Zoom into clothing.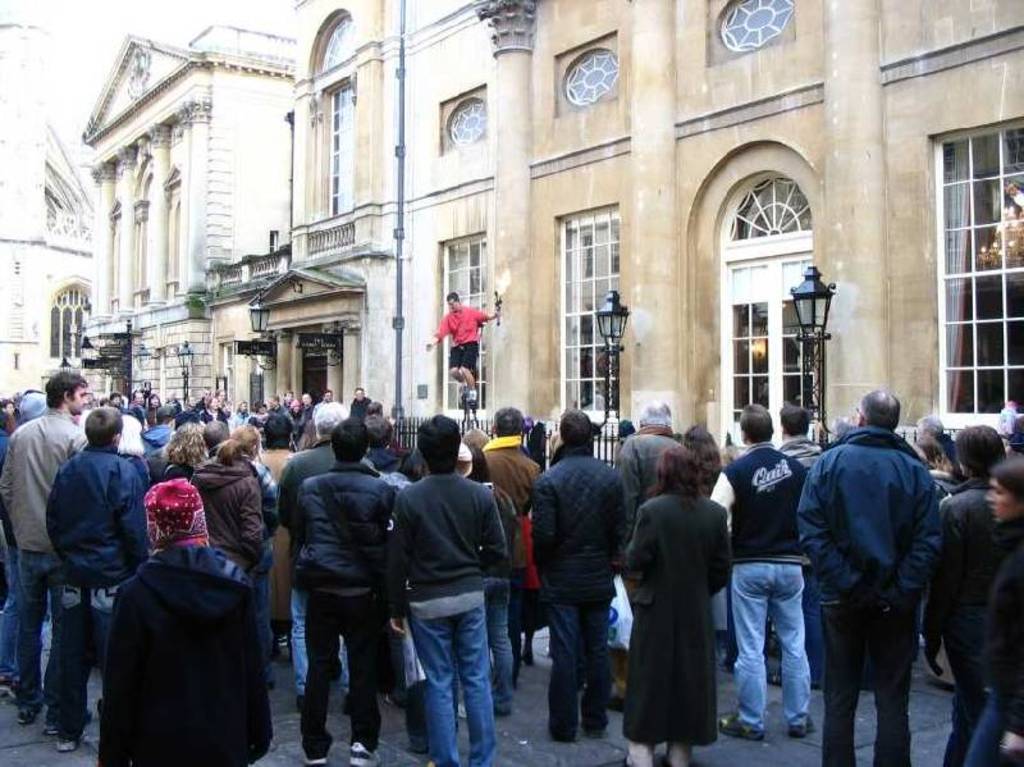
Zoom target: detection(616, 420, 680, 497).
